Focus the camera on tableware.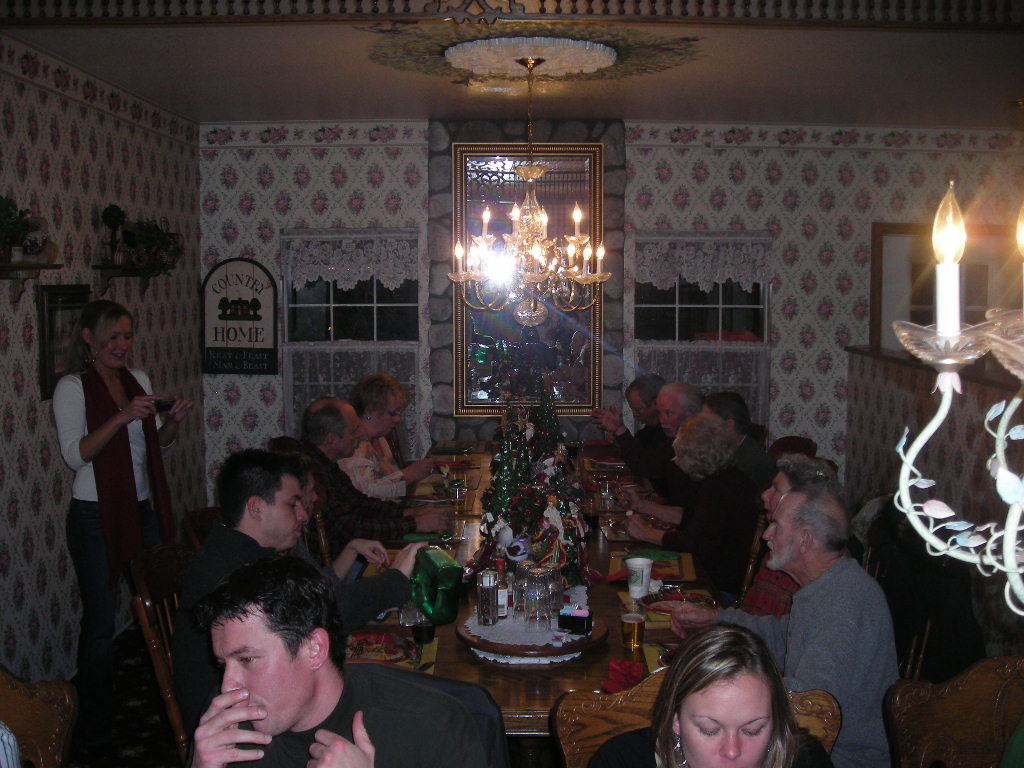
Focus region: bbox(468, 571, 503, 626).
